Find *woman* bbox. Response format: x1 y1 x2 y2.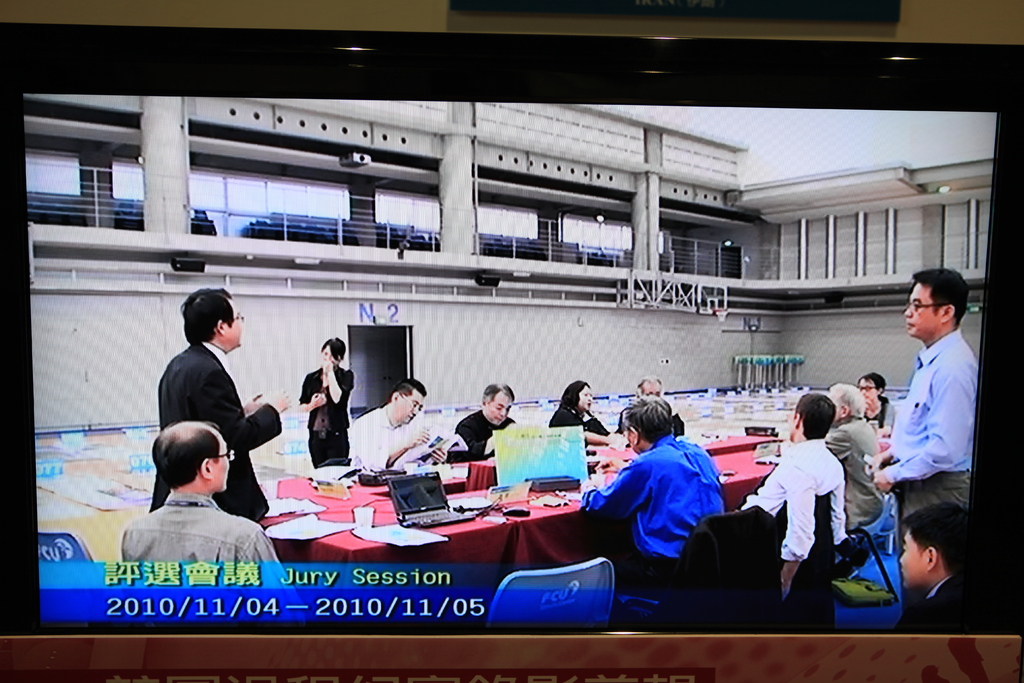
859 374 898 434.
